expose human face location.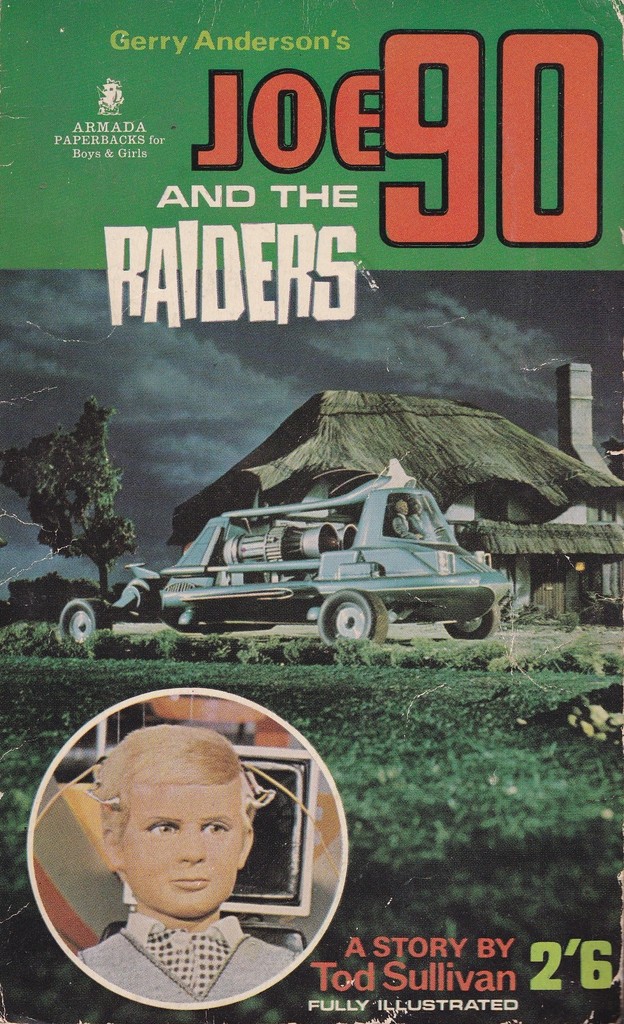
Exposed at crop(119, 787, 241, 920).
